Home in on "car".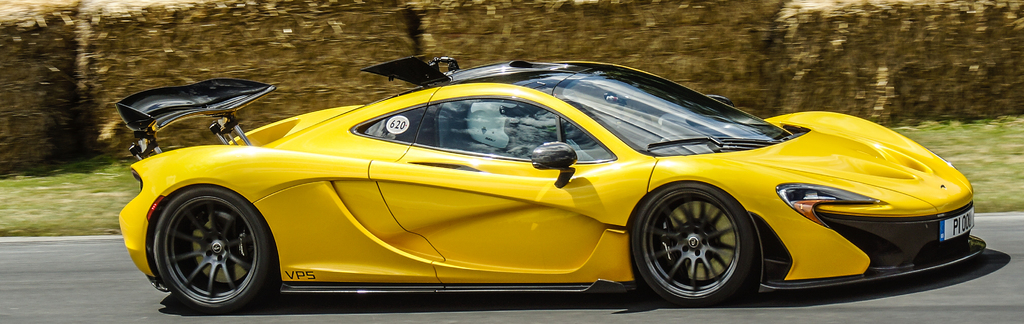
Homed in at {"x1": 109, "y1": 47, "x2": 994, "y2": 311}.
